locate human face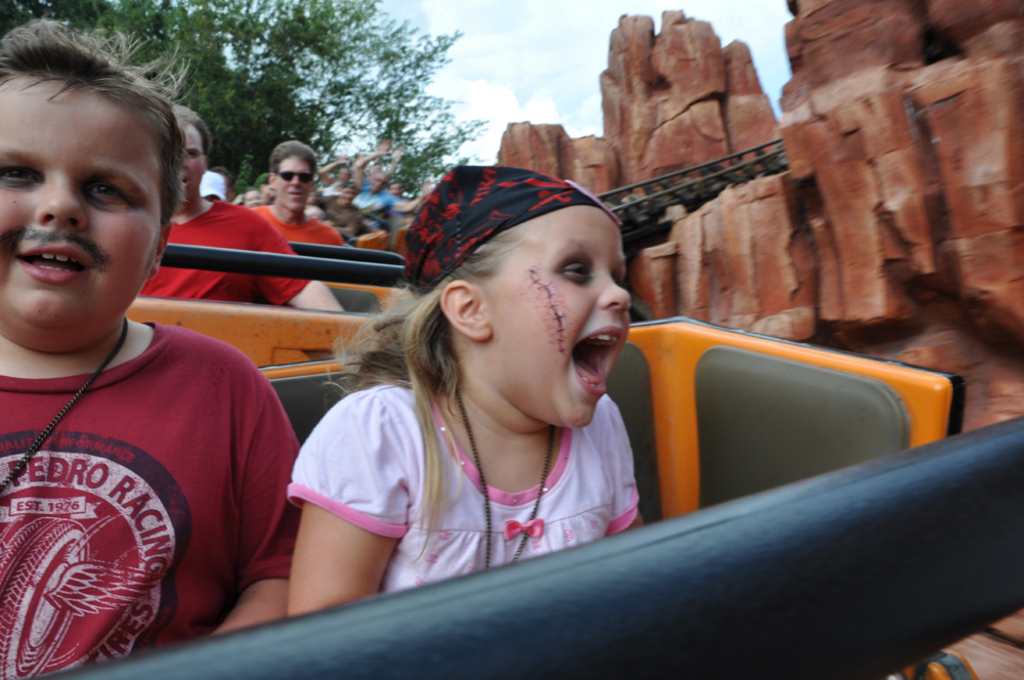
0:63:163:350
